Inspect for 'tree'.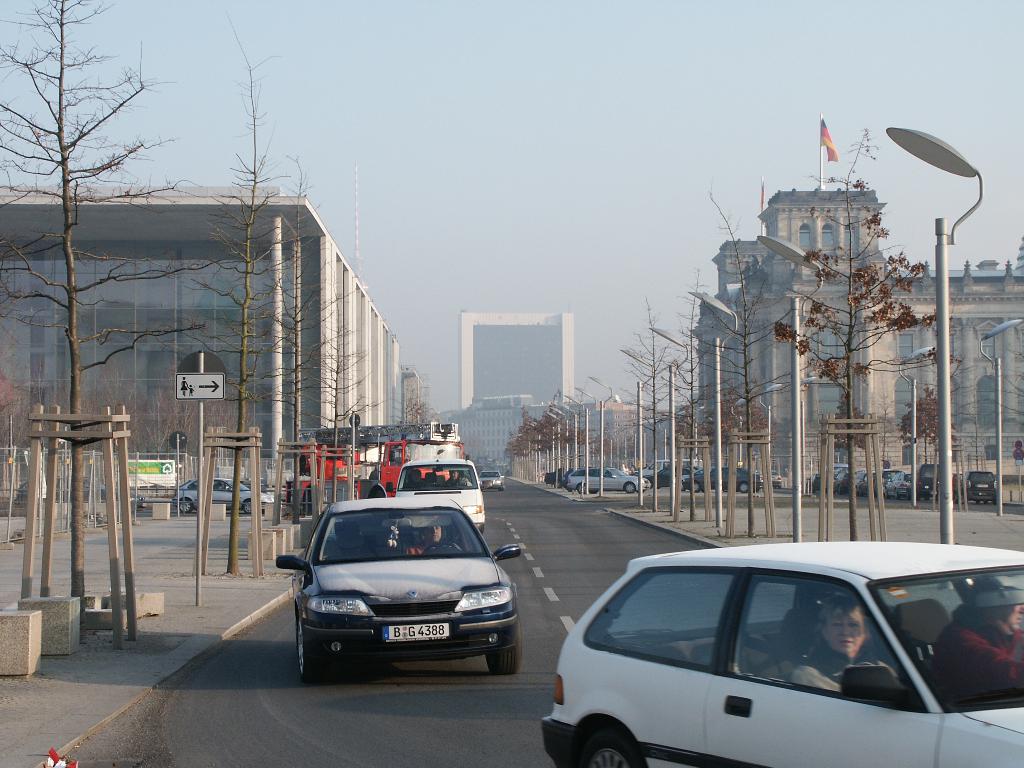
Inspection: BBox(289, 267, 369, 517).
